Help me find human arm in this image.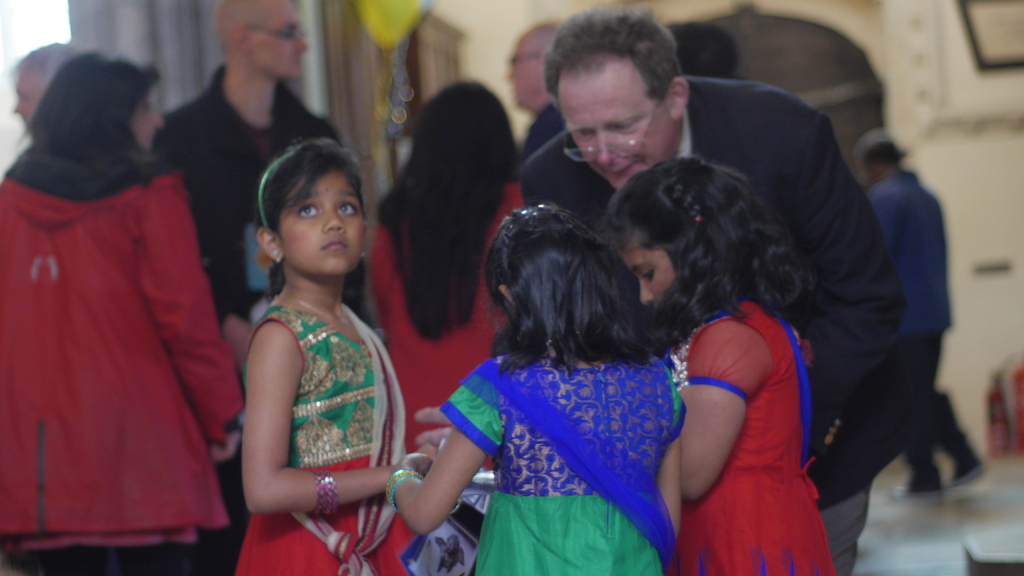
Found it: box=[139, 176, 246, 466].
